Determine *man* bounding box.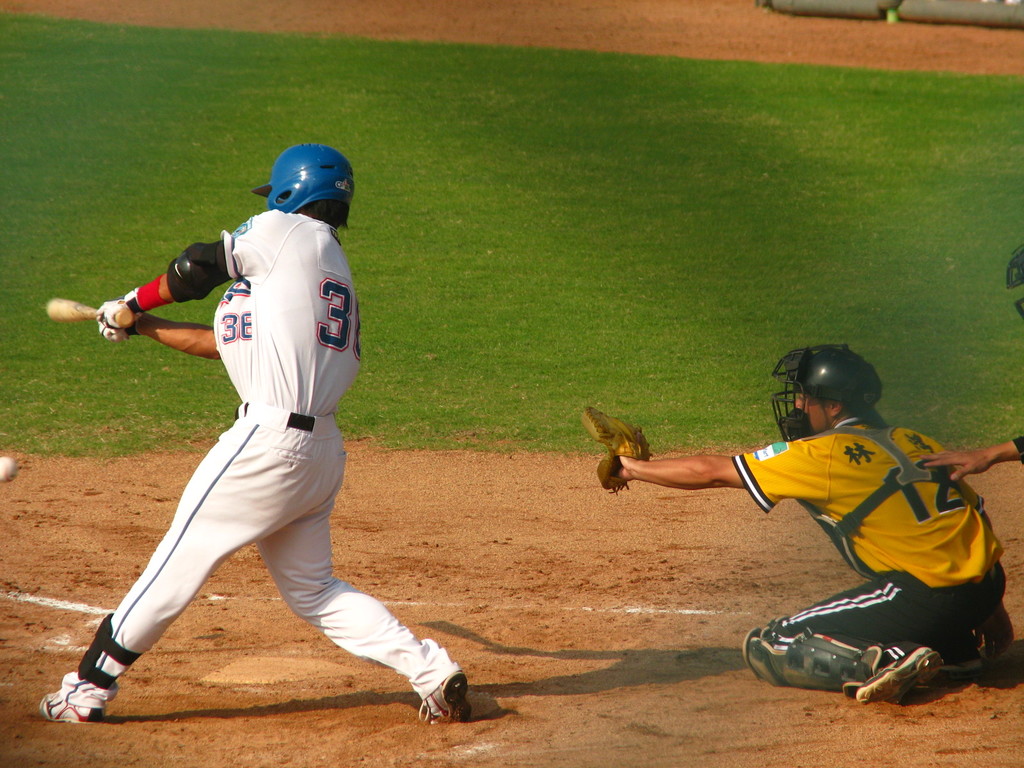
Determined: {"x1": 36, "y1": 140, "x2": 467, "y2": 726}.
